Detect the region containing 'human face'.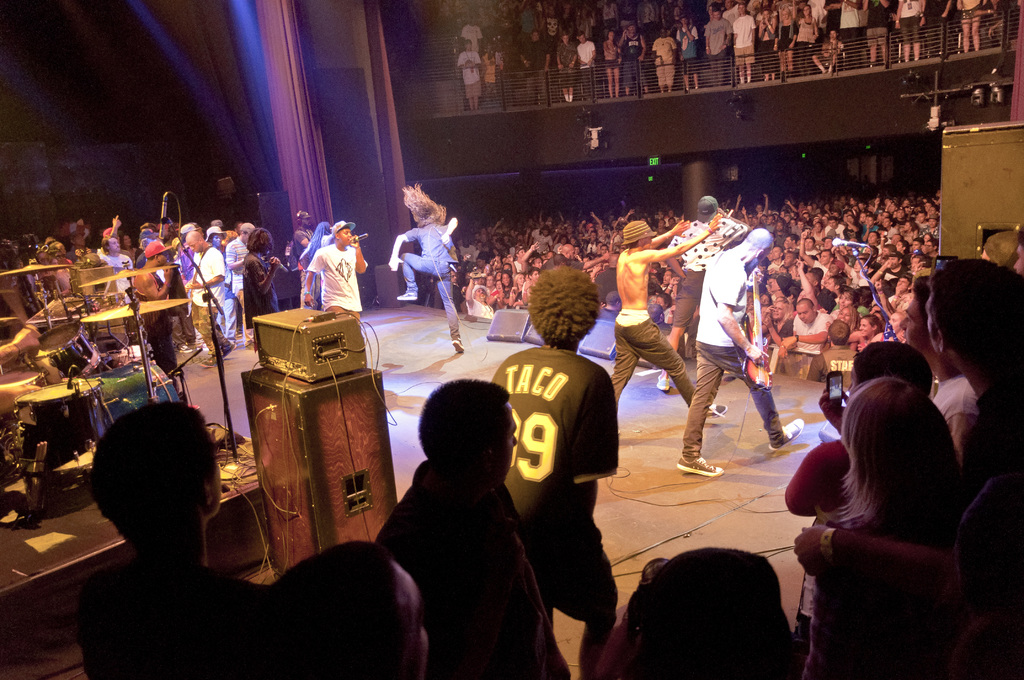
locate(607, 31, 614, 41).
